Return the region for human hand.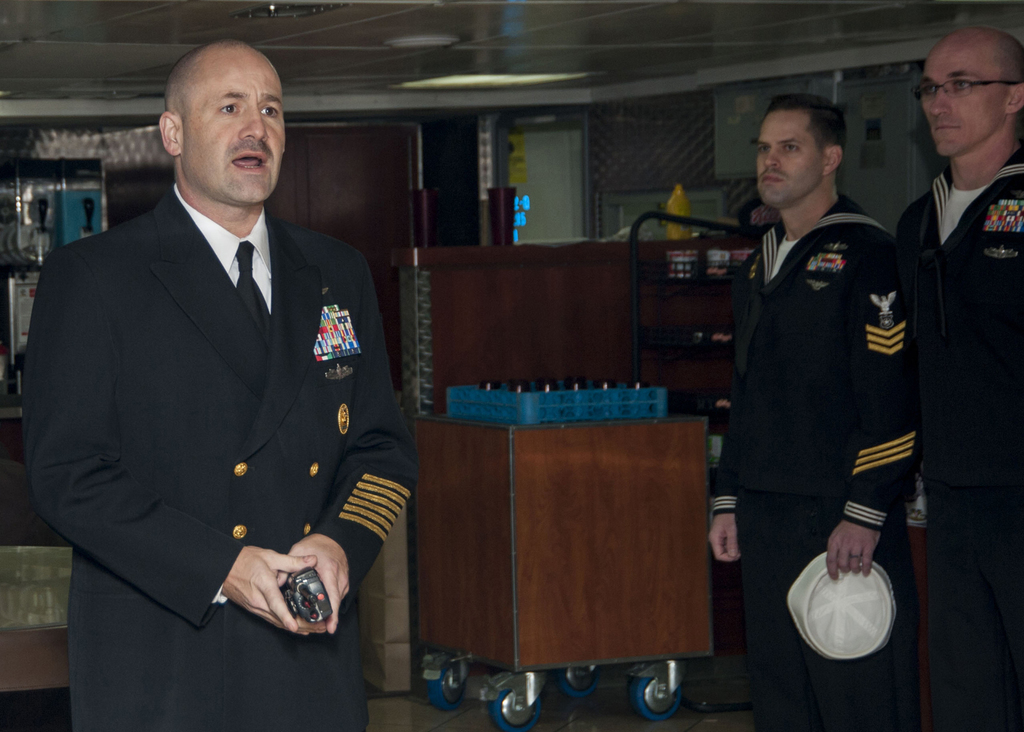
bbox=(709, 516, 743, 564).
